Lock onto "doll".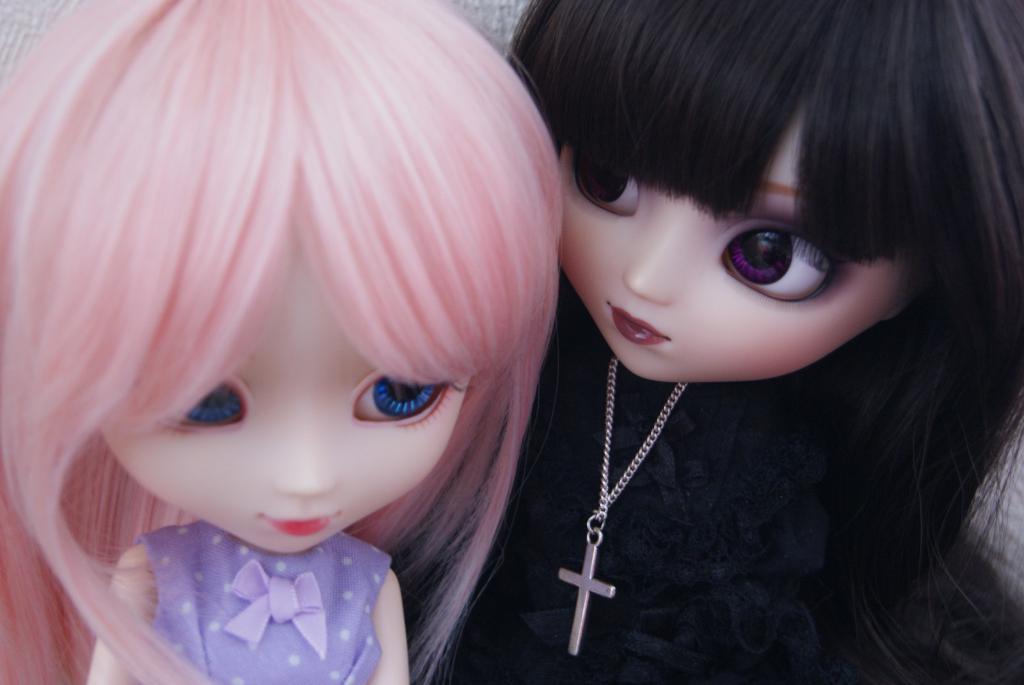
Locked: box=[509, 0, 1023, 684].
